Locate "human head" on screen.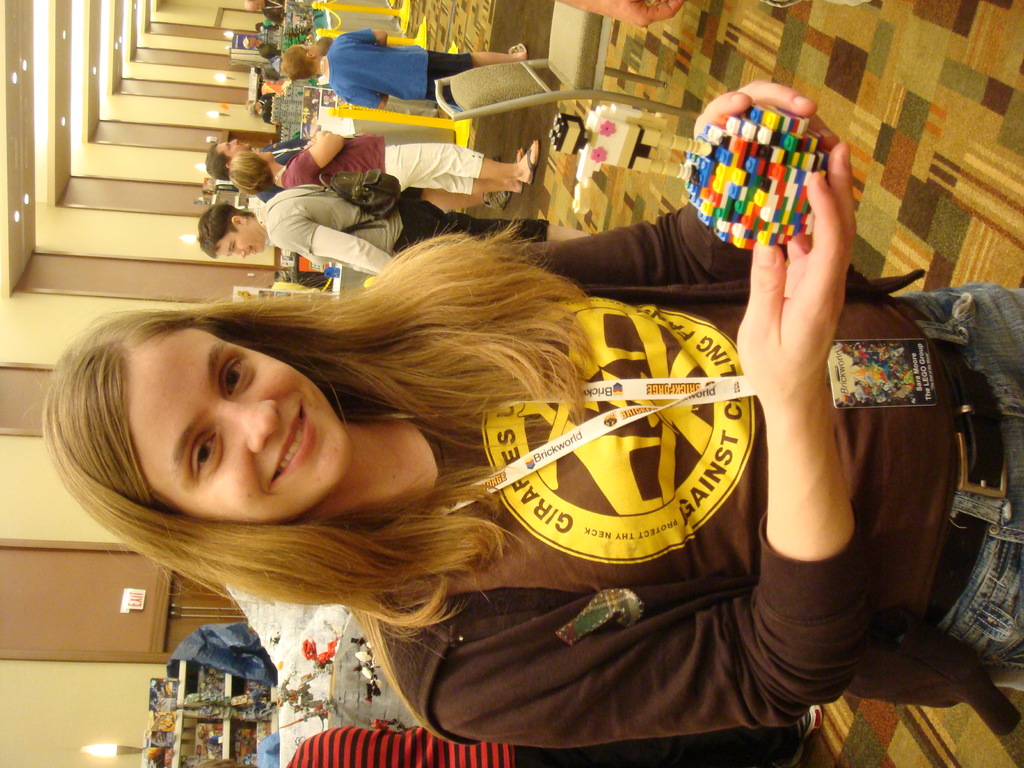
On screen at detection(244, 0, 266, 12).
